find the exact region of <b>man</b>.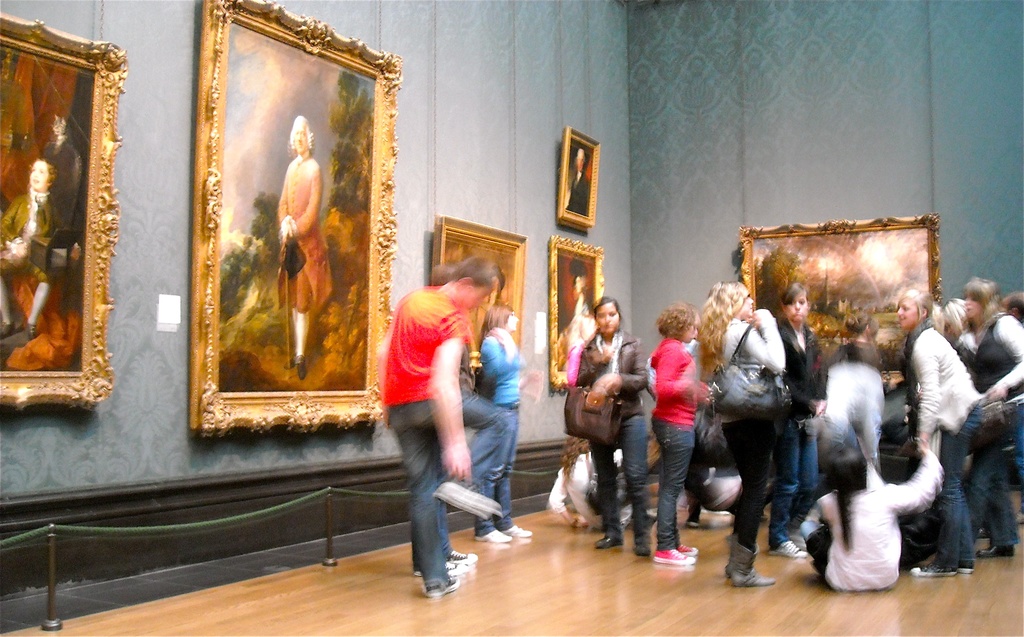
Exact region: bbox=[566, 147, 591, 215].
